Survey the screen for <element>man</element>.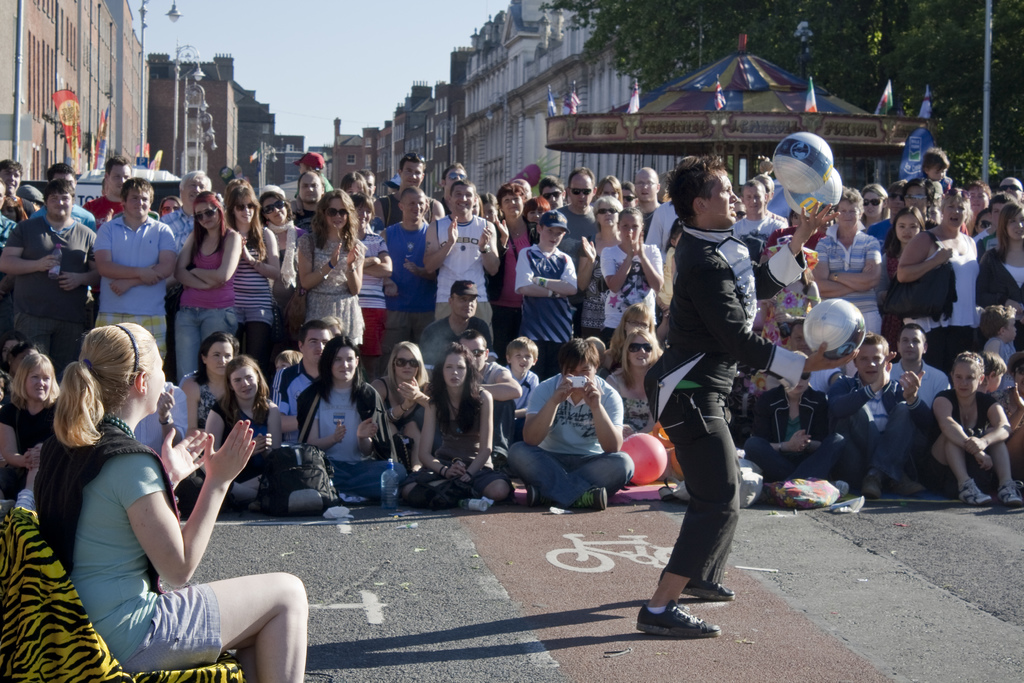
Survey found: 287:170:334:233.
